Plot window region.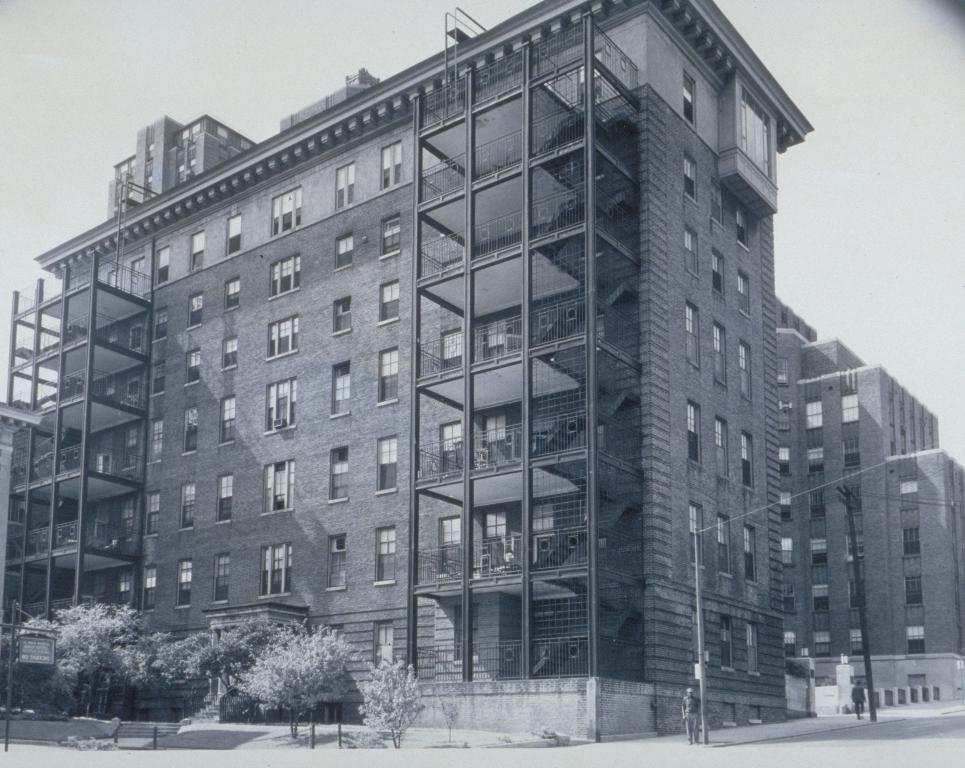
Plotted at 780 585 792 615.
